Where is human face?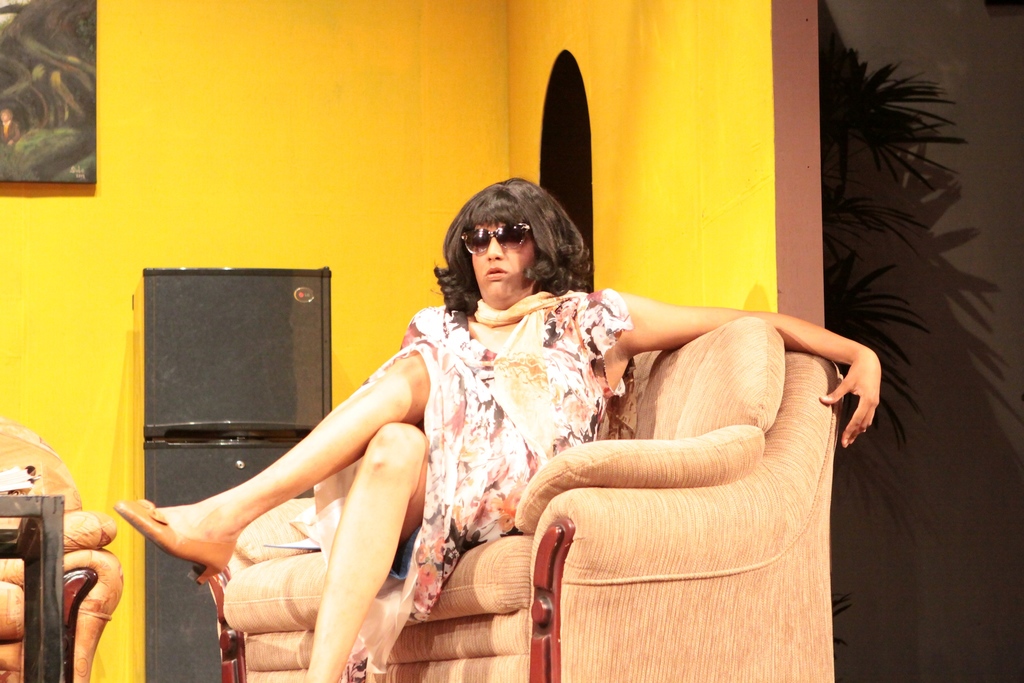
(463, 211, 535, 300).
